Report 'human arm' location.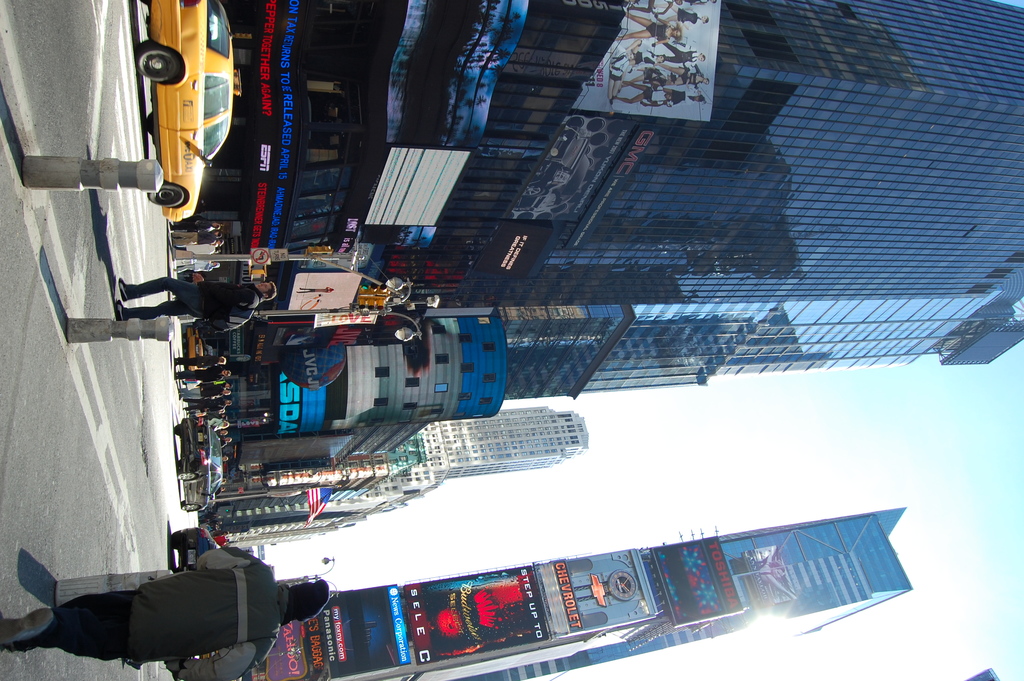
Report: box(193, 548, 263, 568).
